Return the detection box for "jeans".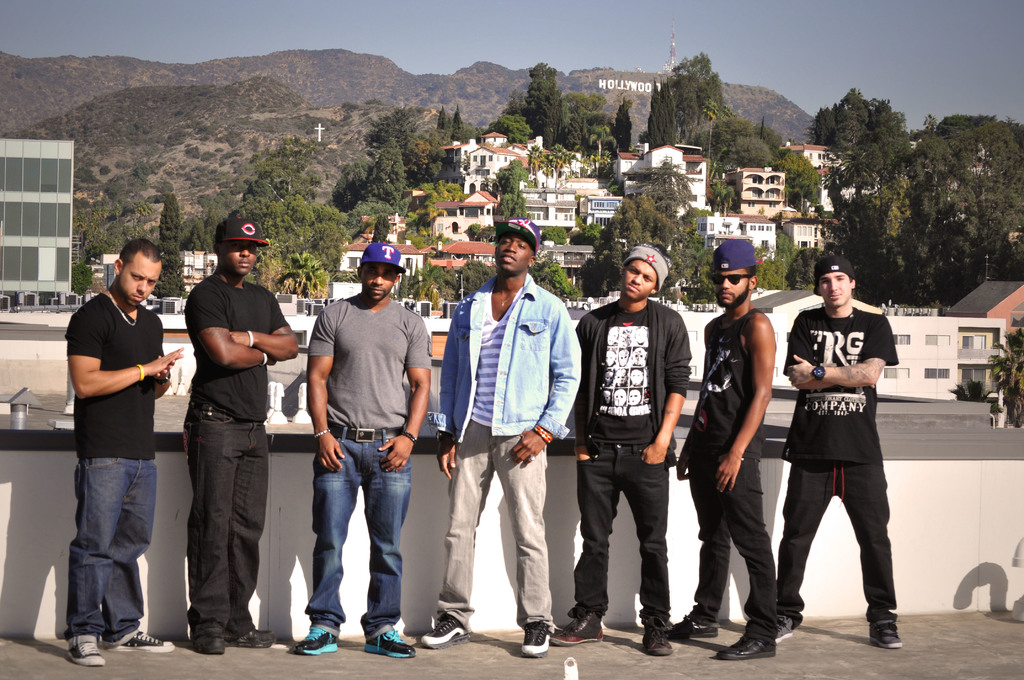
183, 400, 270, 634.
